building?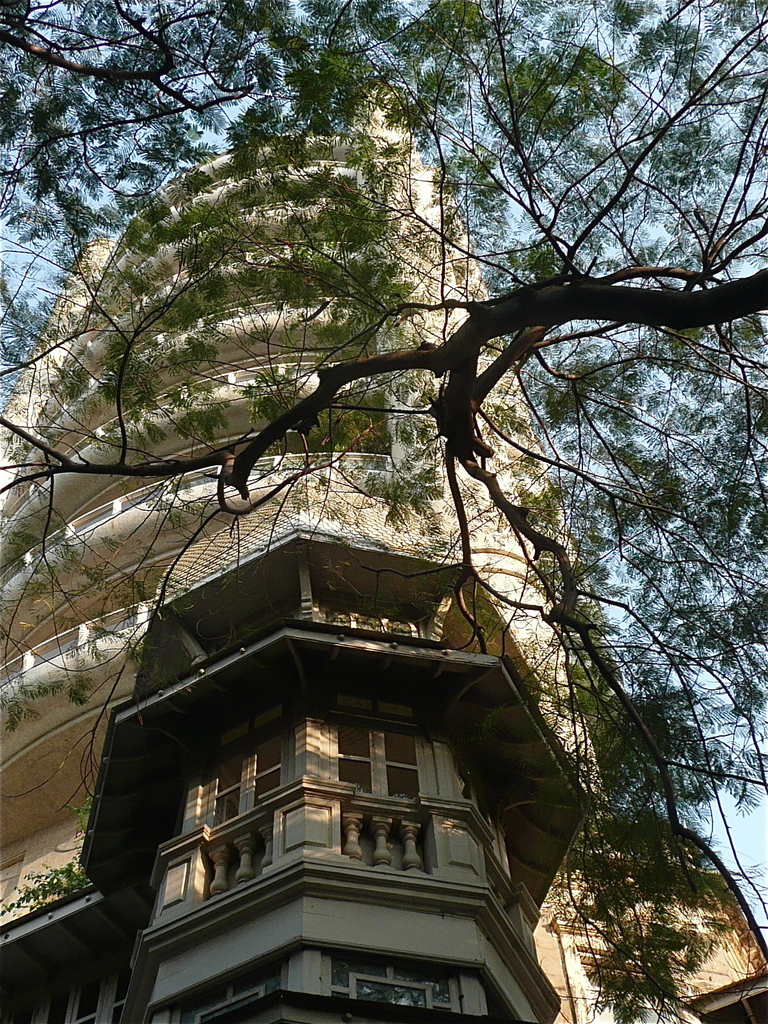
l=17, t=79, r=705, b=1023
